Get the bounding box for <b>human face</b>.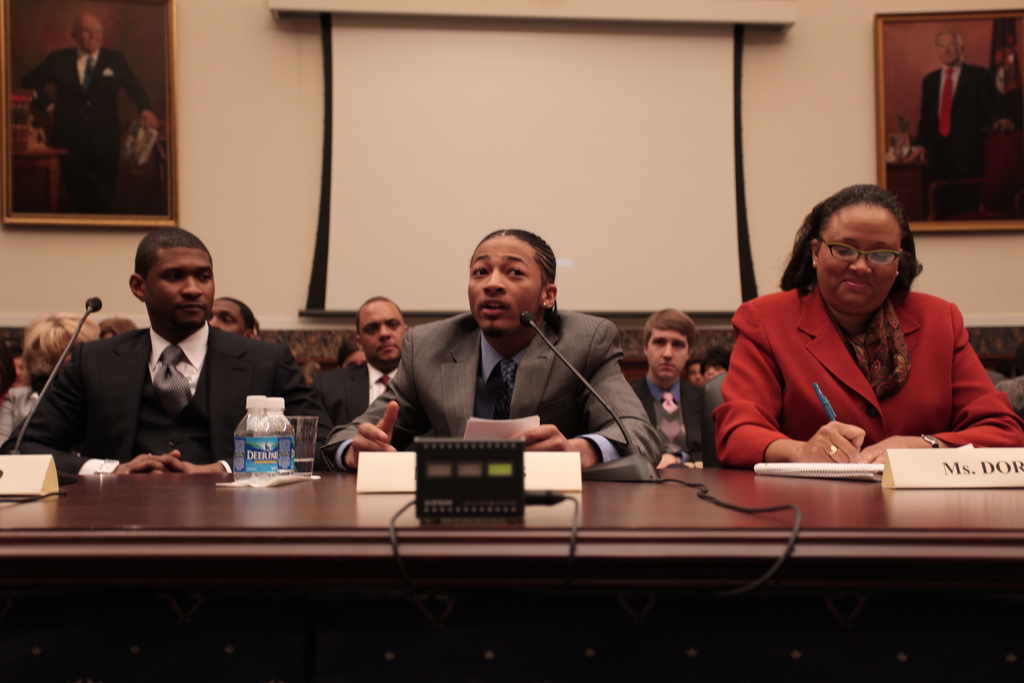
[x1=99, y1=330, x2=116, y2=340].
